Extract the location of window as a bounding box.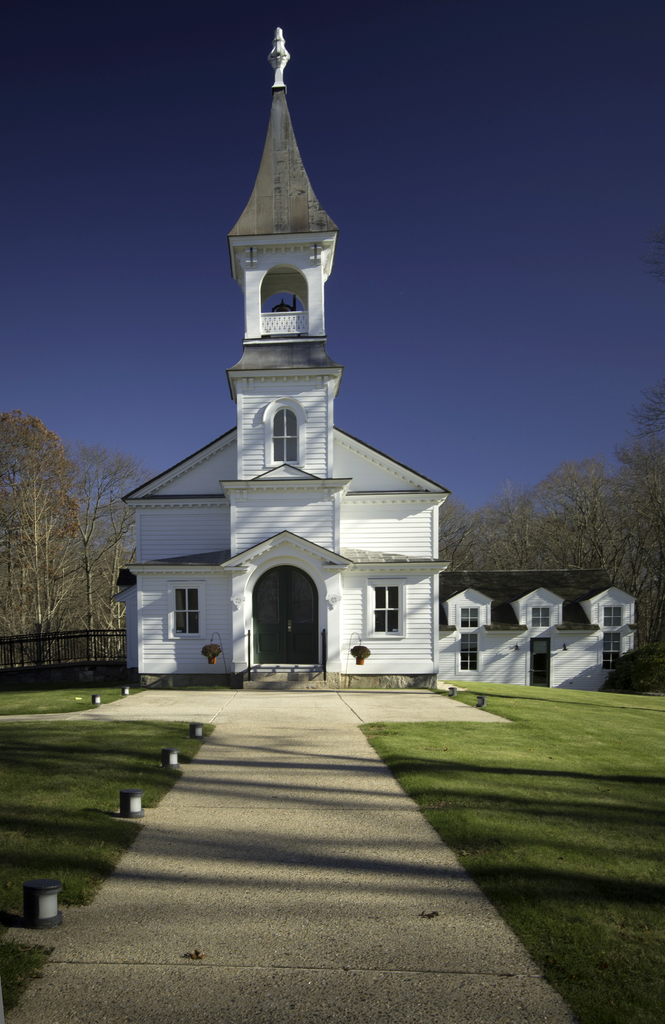
527/605/553/627.
